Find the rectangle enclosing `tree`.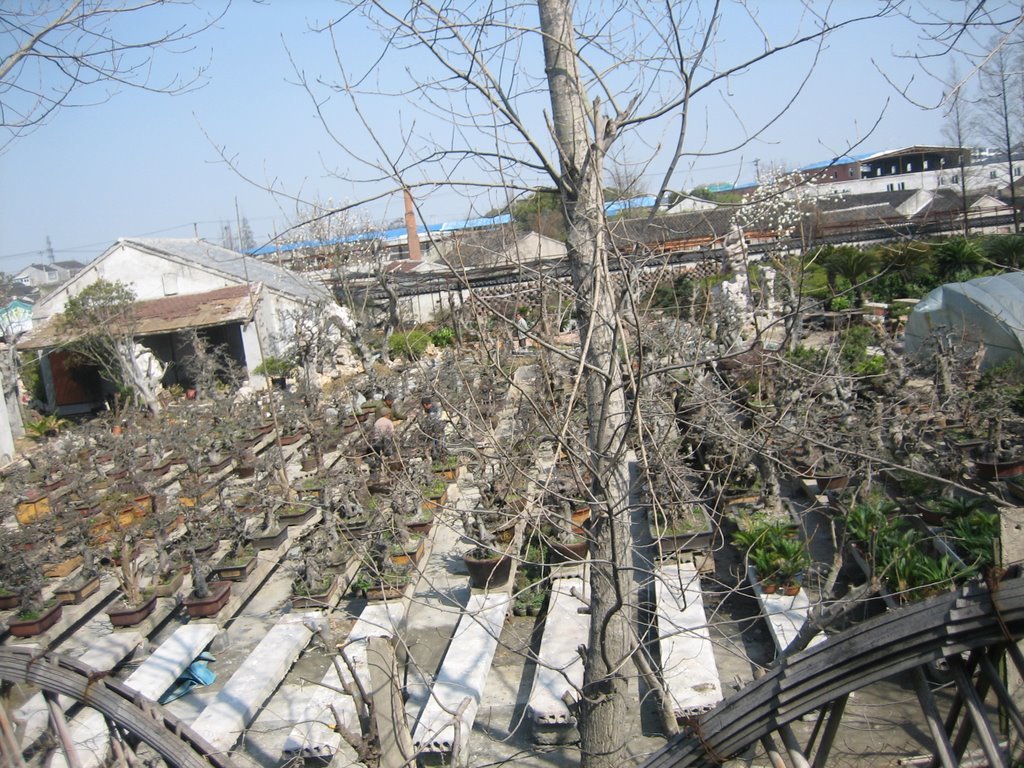
detection(43, 270, 165, 425).
